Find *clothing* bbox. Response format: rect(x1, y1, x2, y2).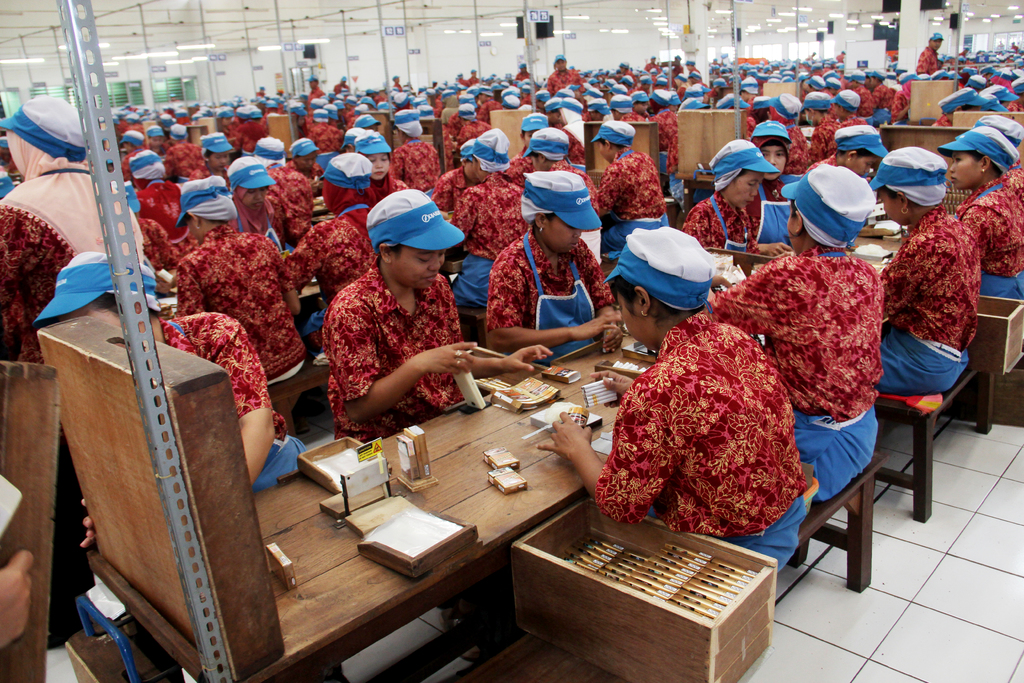
rect(232, 124, 243, 144).
